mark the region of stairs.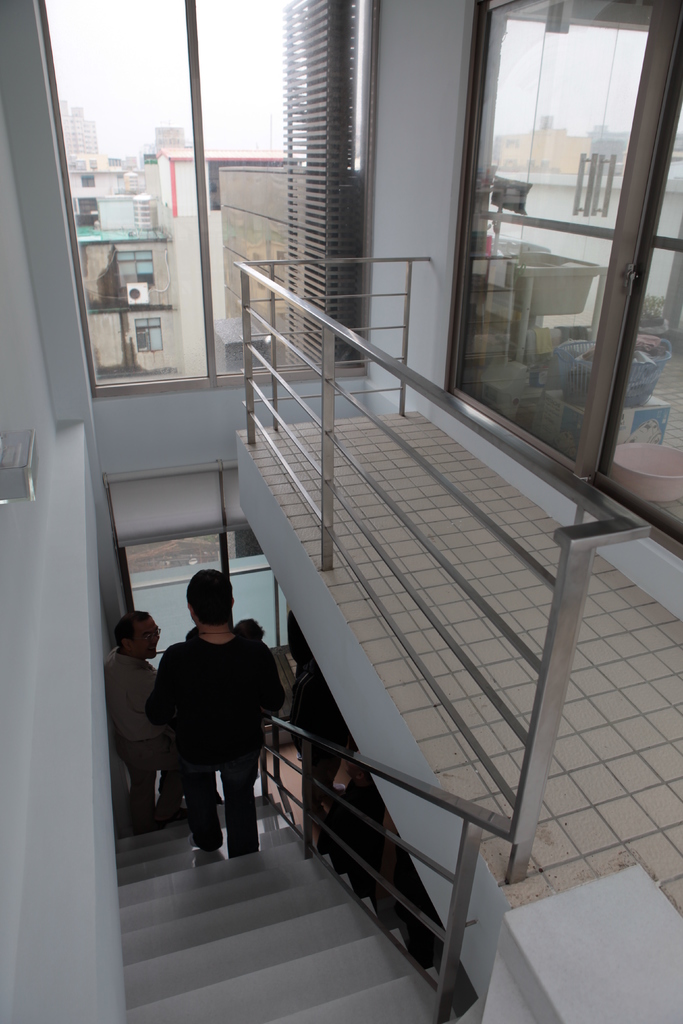
Region: bbox=(117, 788, 463, 1023).
